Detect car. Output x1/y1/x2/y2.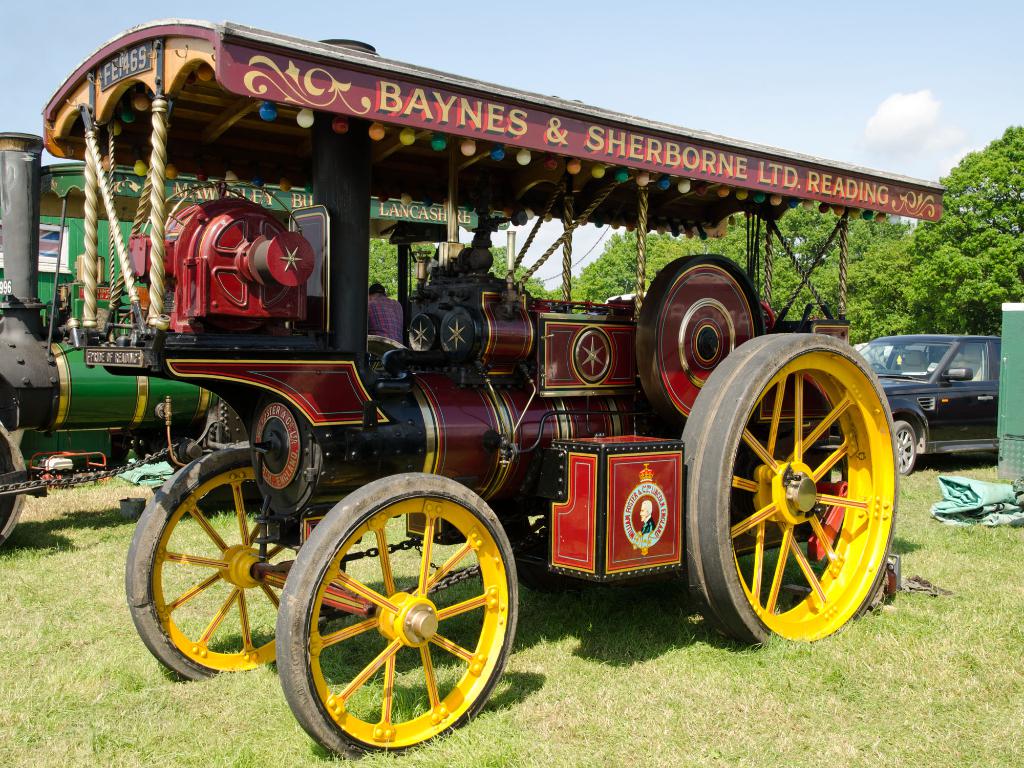
857/335/1002/475.
